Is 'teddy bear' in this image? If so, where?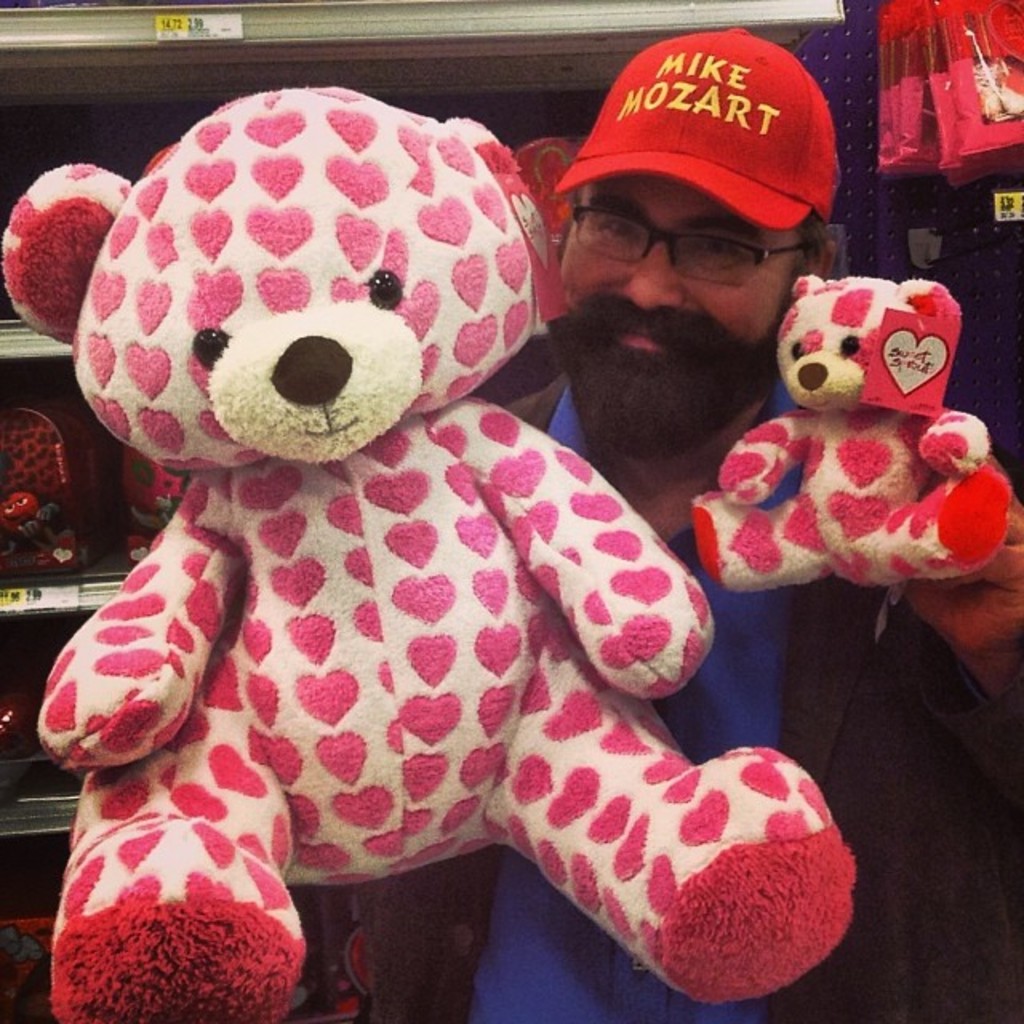
Yes, at 693:270:1011:587.
